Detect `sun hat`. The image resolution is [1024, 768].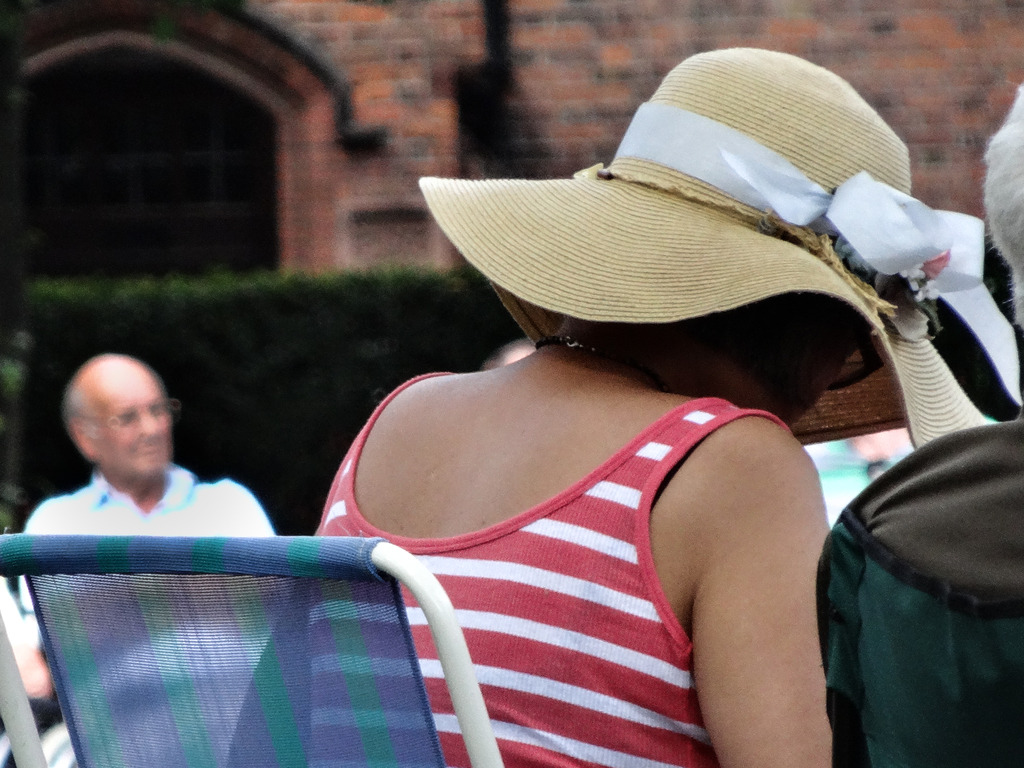
416 48 991 466.
